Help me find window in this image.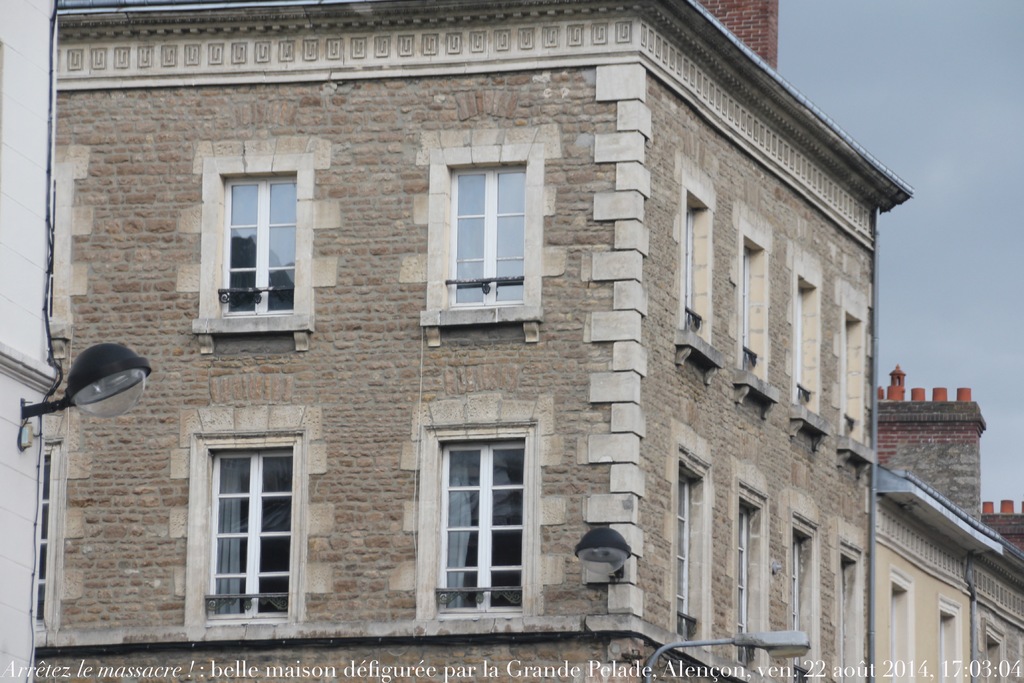
Found it: locate(675, 155, 724, 368).
